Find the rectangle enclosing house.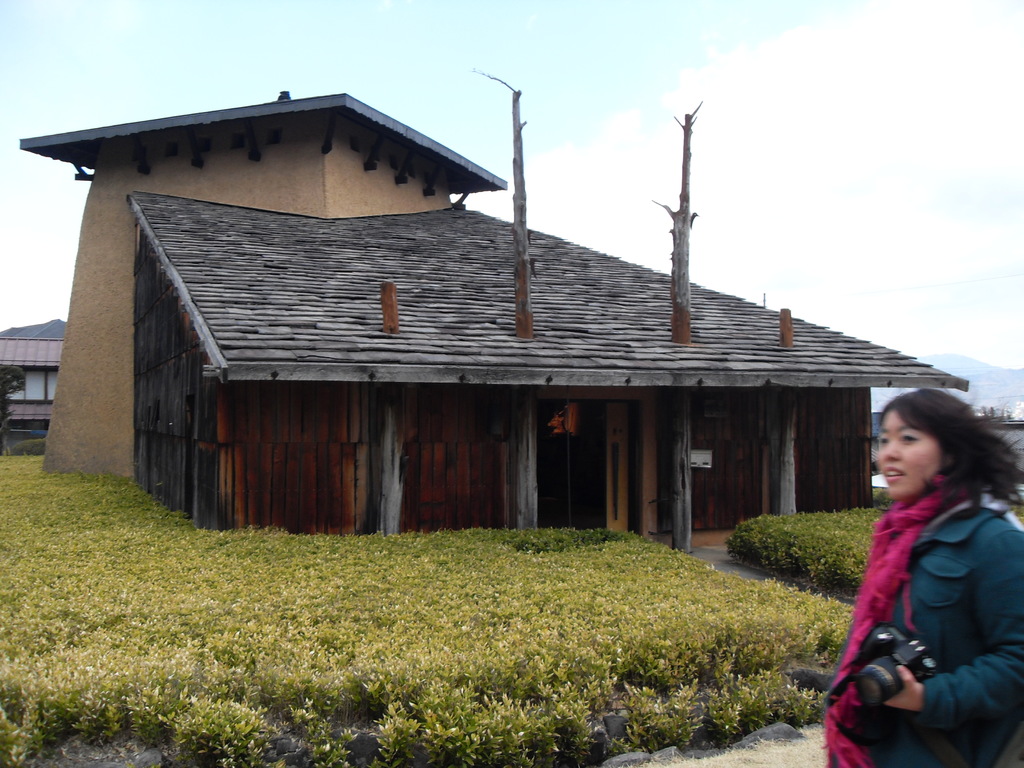
184/168/927/553.
